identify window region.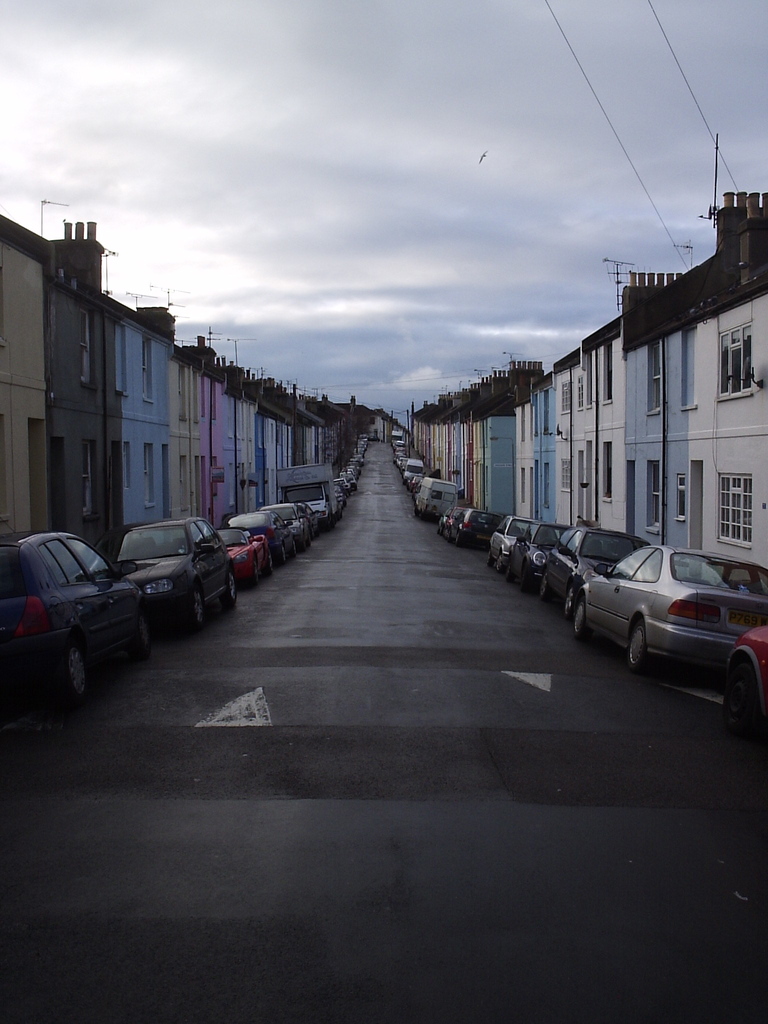
Region: 641 462 660 532.
